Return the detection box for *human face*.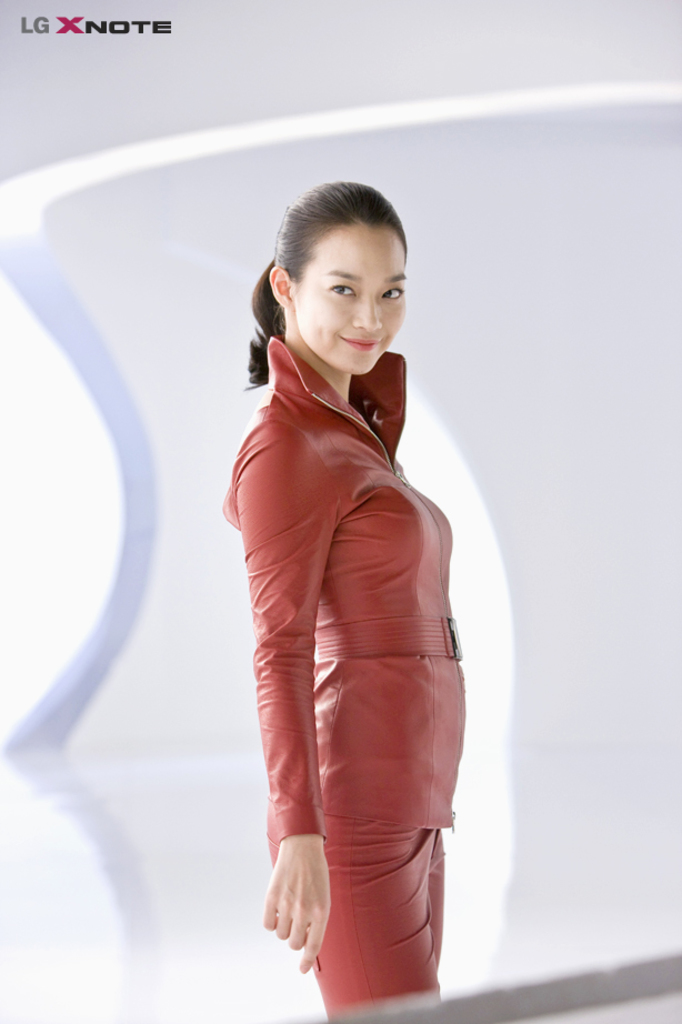
detection(295, 227, 402, 374).
